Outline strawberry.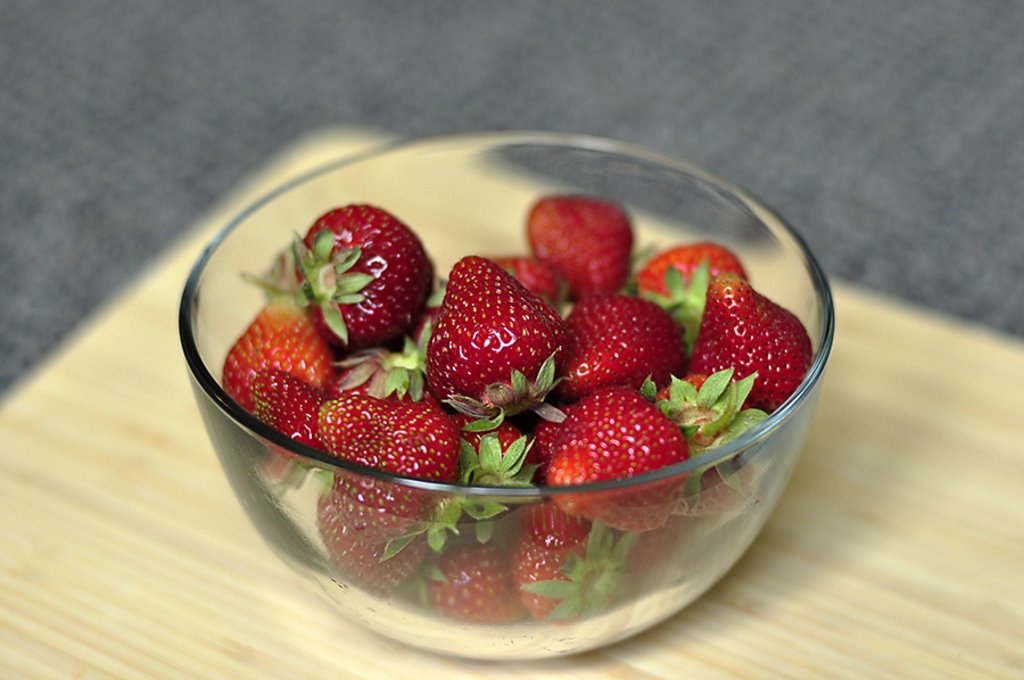
Outline: [559,291,691,400].
